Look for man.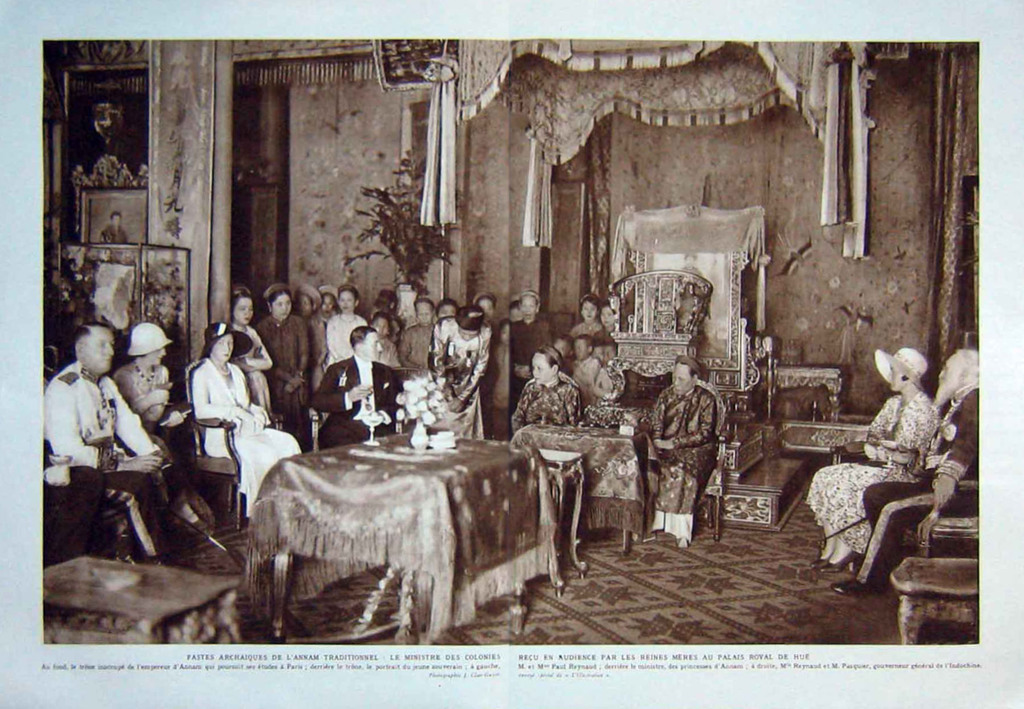
Found: box=[44, 323, 190, 567].
